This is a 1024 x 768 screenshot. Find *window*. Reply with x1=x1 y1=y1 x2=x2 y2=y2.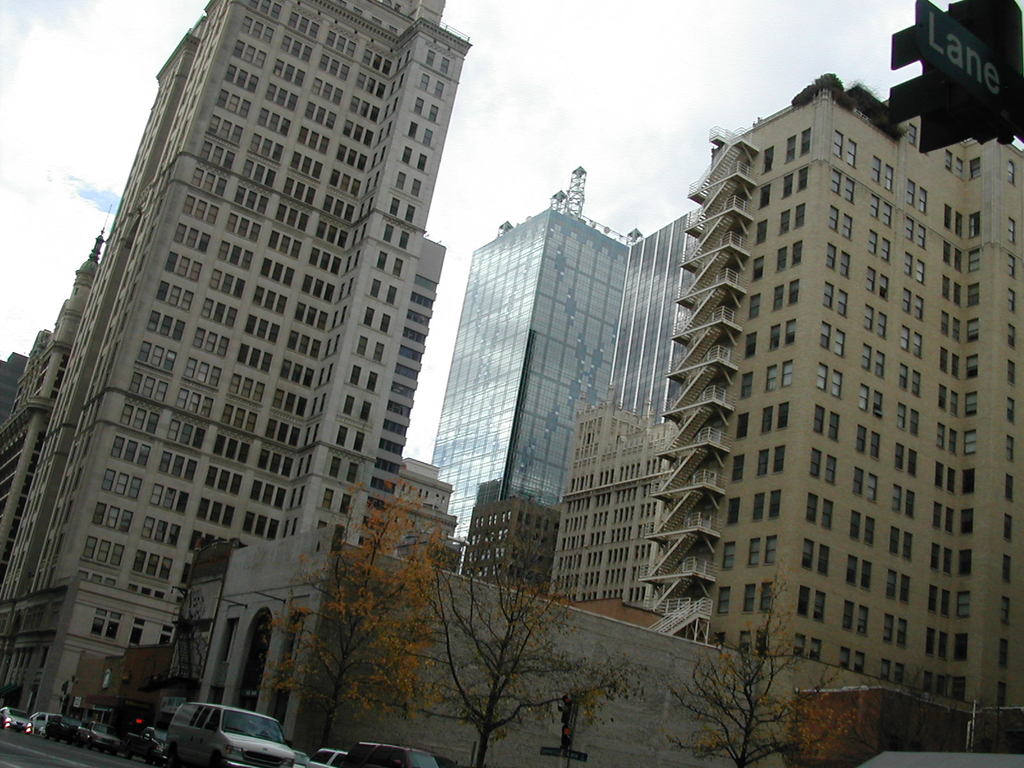
x1=882 y1=658 x2=893 y2=685.
